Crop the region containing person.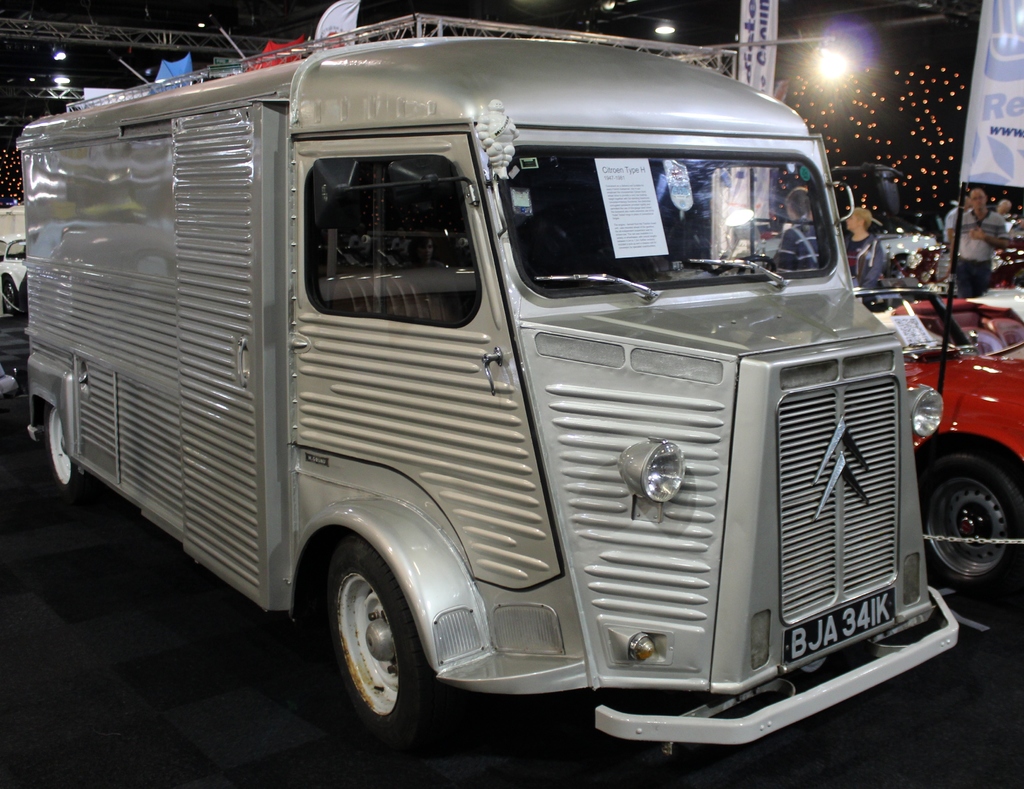
Crop region: locate(947, 188, 1010, 293).
